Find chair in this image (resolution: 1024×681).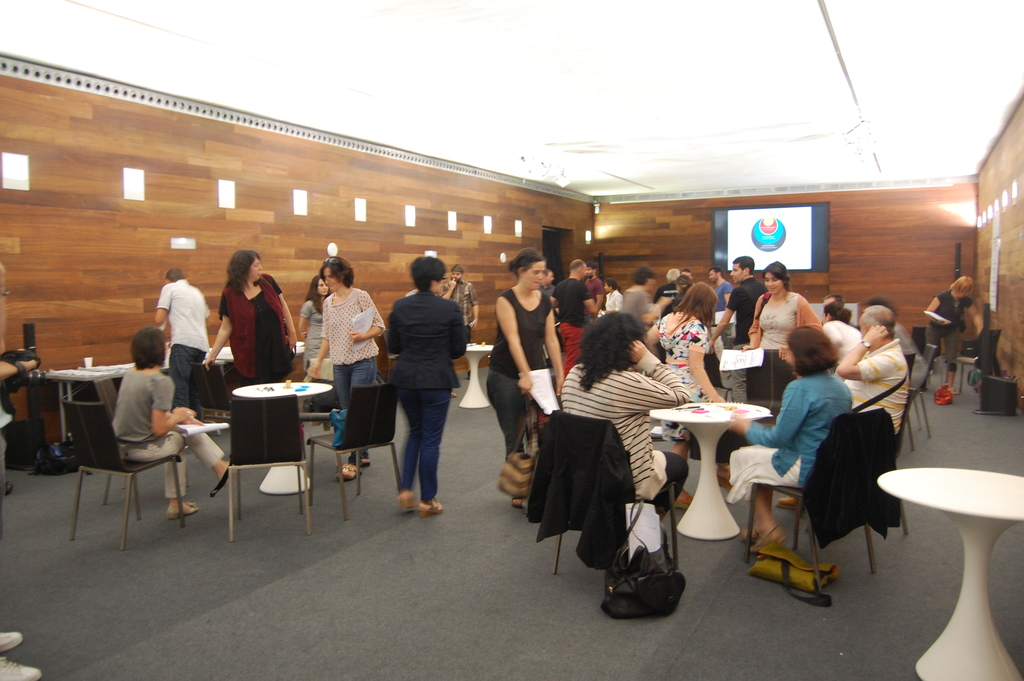
909:344:941:444.
